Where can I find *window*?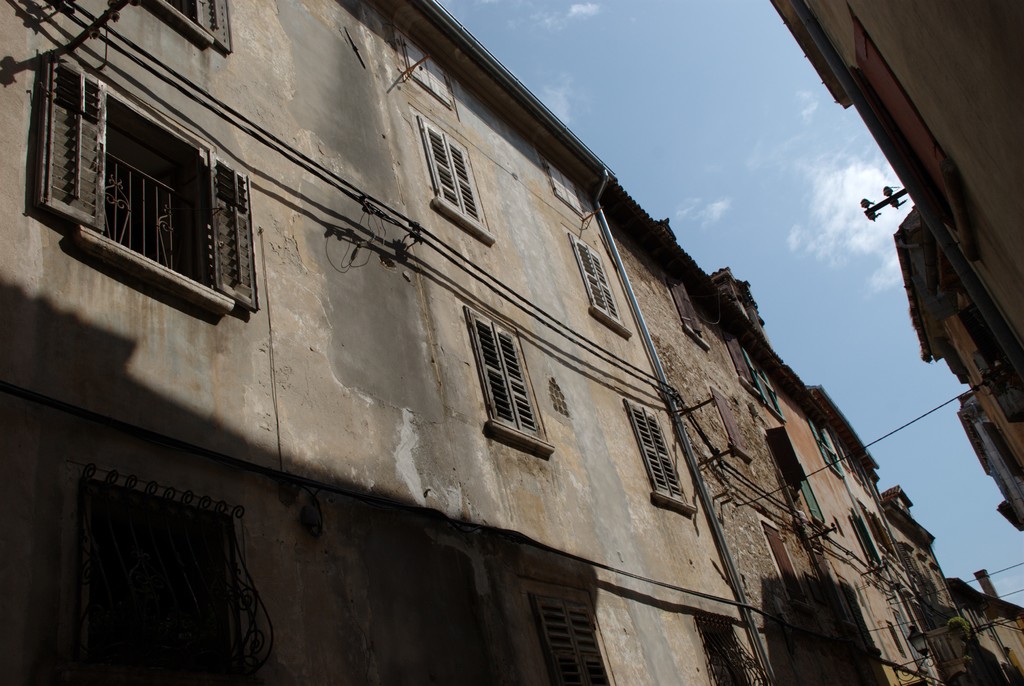
You can find it at bbox=[673, 279, 706, 351].
